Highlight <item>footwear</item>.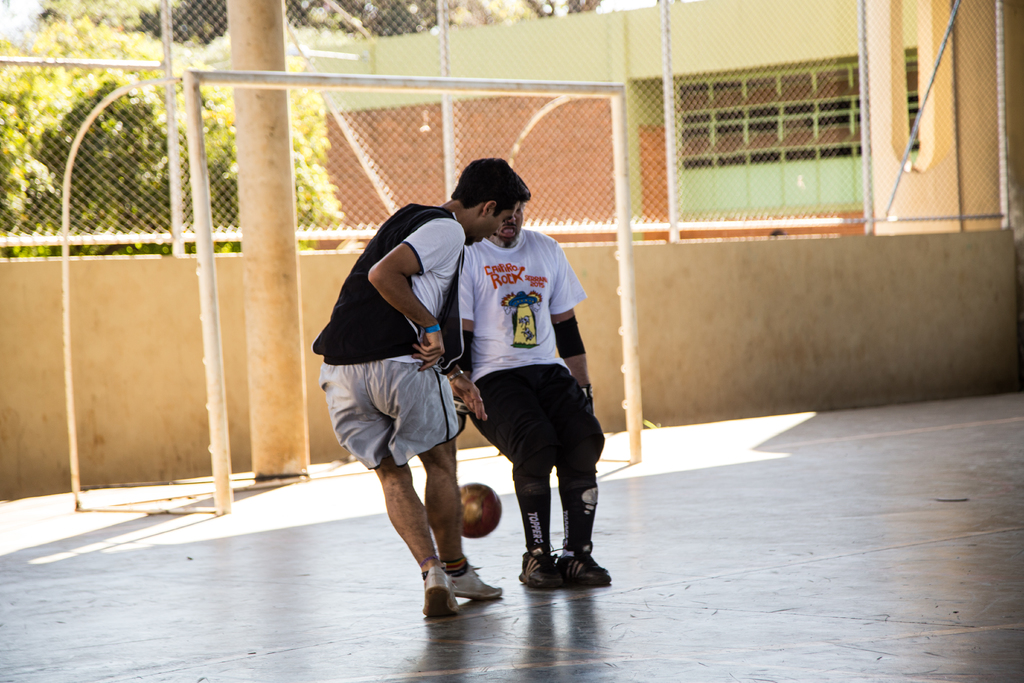
Highlighted region: pyautogui.locateOnScreen(422, 566, 459, 618).
